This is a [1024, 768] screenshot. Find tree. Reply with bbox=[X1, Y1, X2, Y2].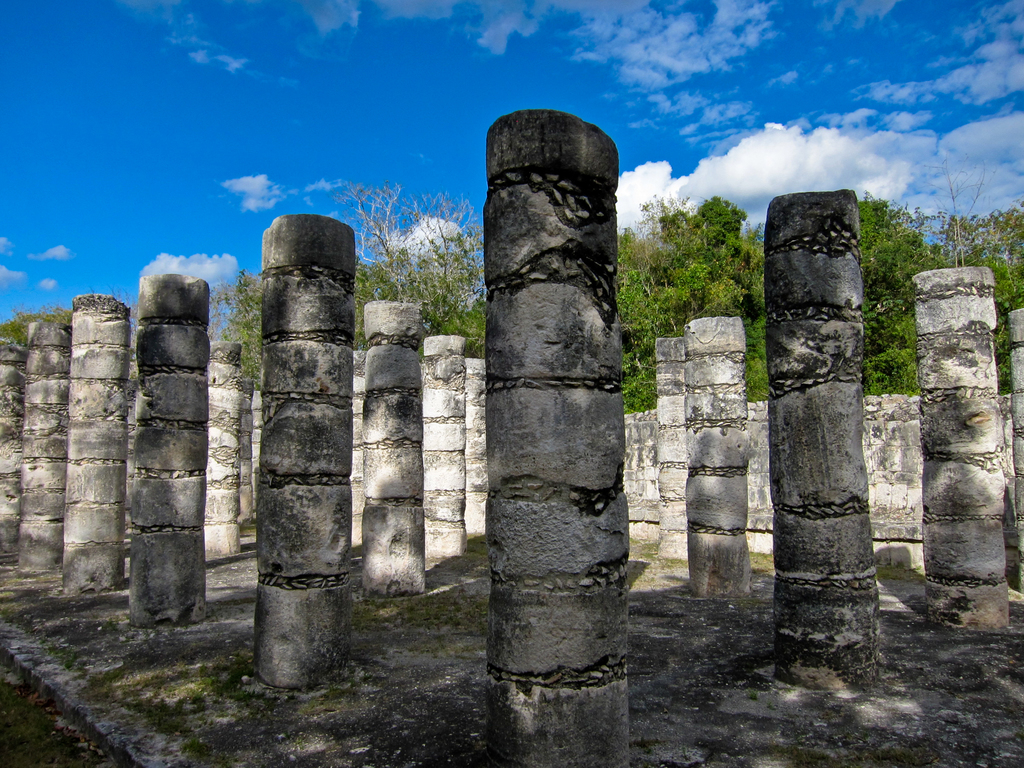
bbox=[612, 193, 777, 429].
